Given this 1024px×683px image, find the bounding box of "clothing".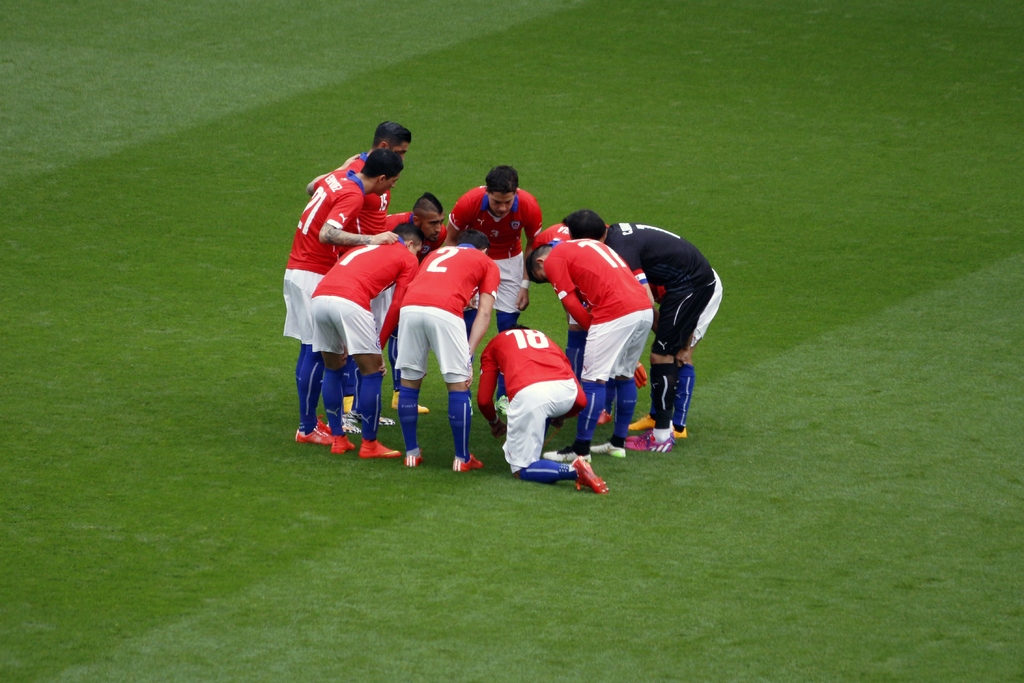
box=[451, 189, 547, 315].
